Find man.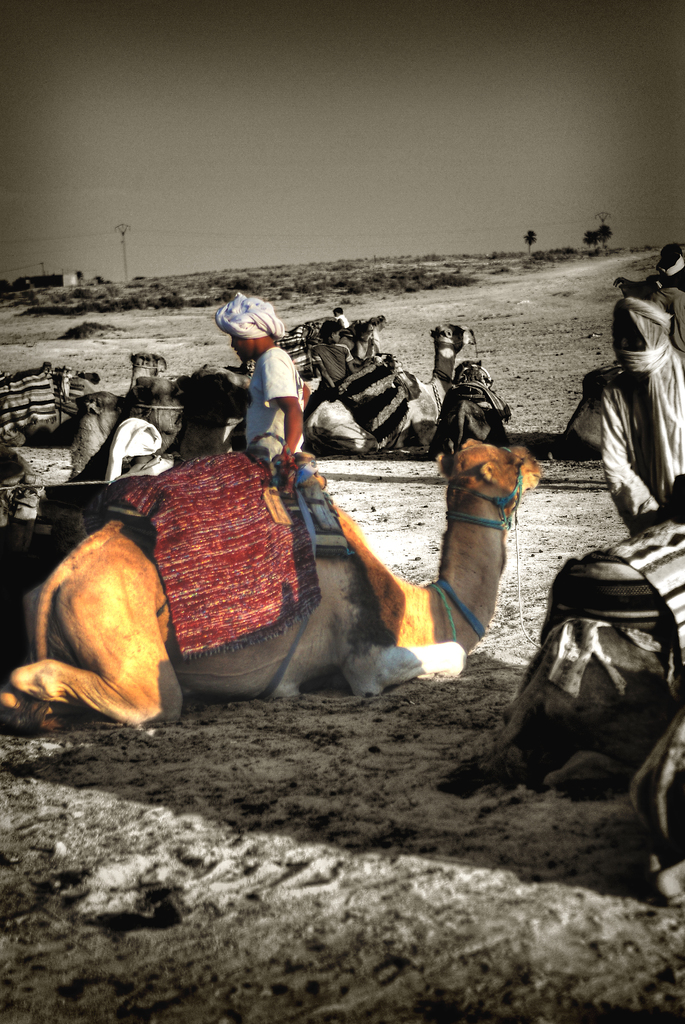
bbox(226, 300, 331, 481).
